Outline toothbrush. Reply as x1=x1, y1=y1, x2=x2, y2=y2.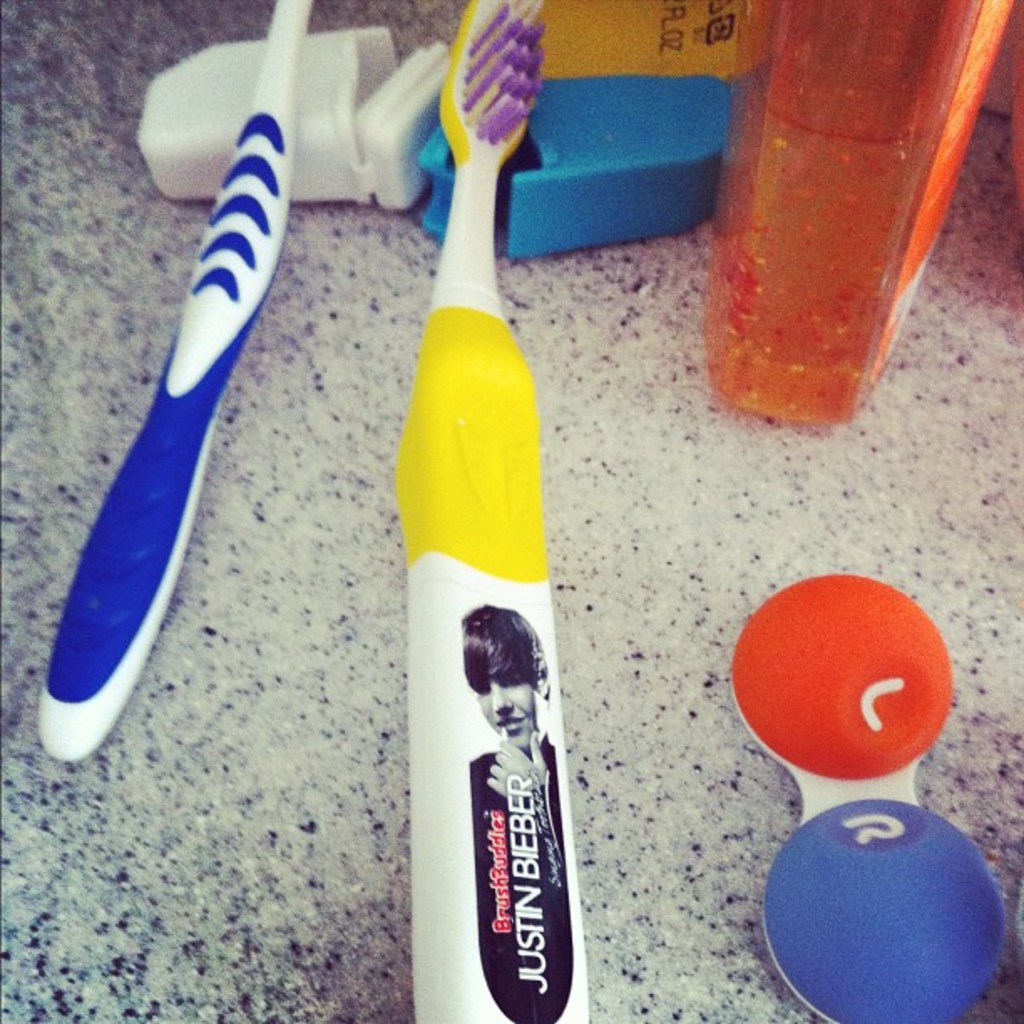
x1=38, y1=2, x2=294, y2=761.
